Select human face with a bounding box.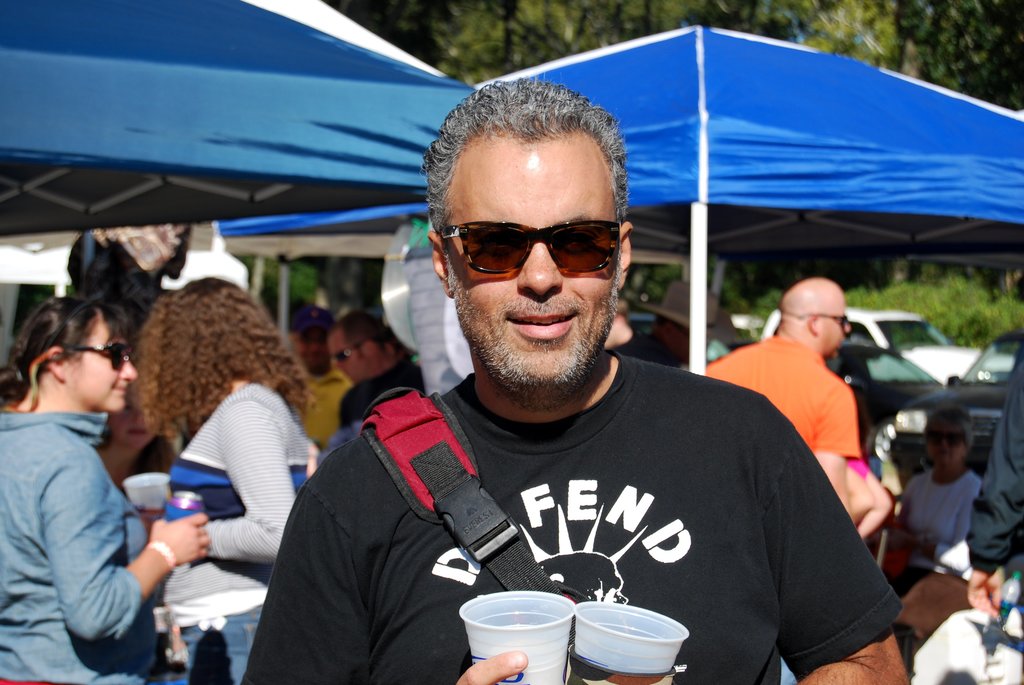
bbox=(440, 132, 618, 403).
